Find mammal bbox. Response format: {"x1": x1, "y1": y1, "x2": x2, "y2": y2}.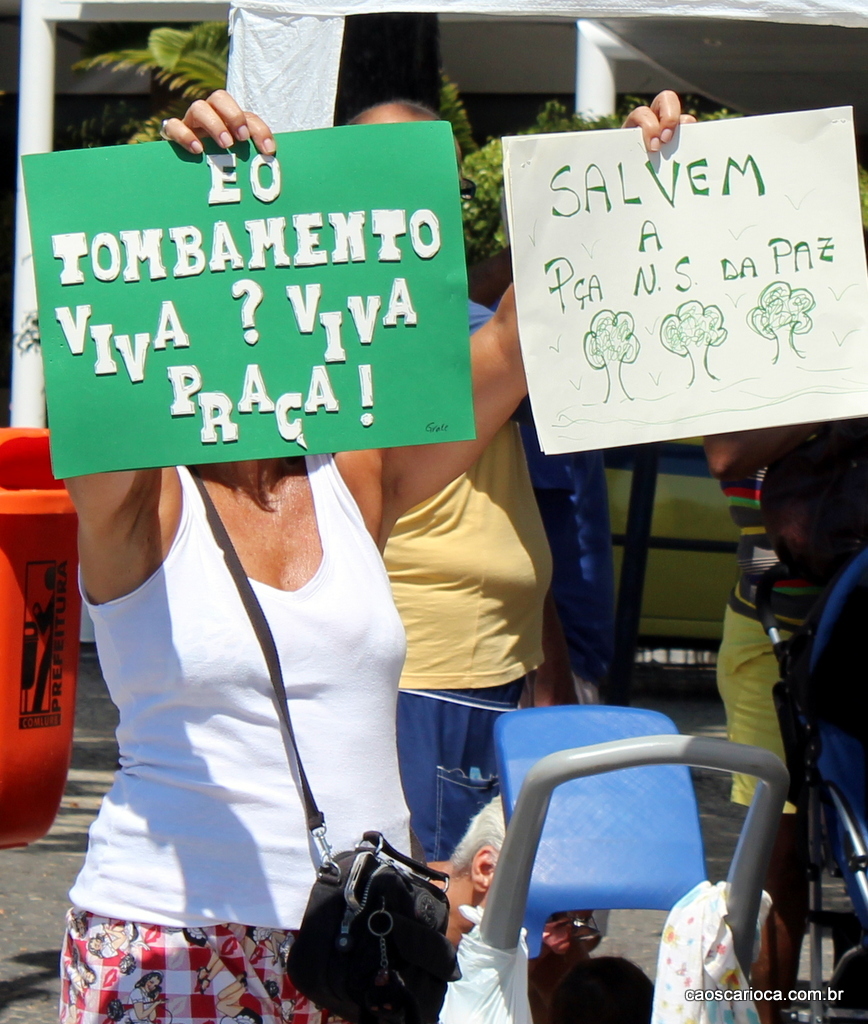
{"x1": 62, "y1": 84, "x2": 696, "y2": 1023}.
